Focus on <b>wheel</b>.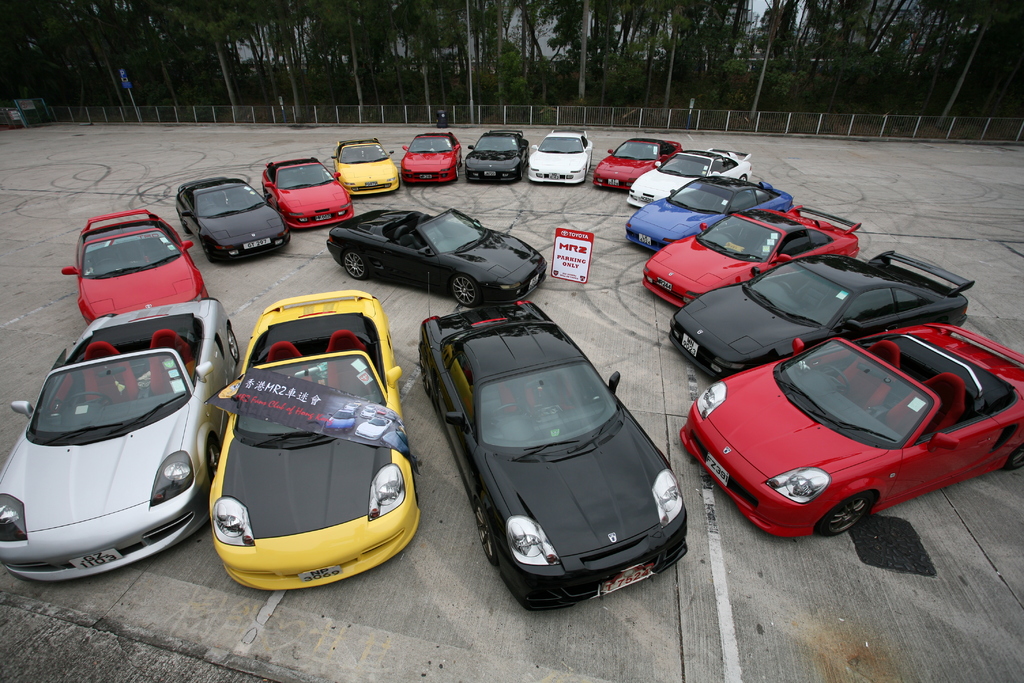
Focused at (488, 403, 524, 425).
